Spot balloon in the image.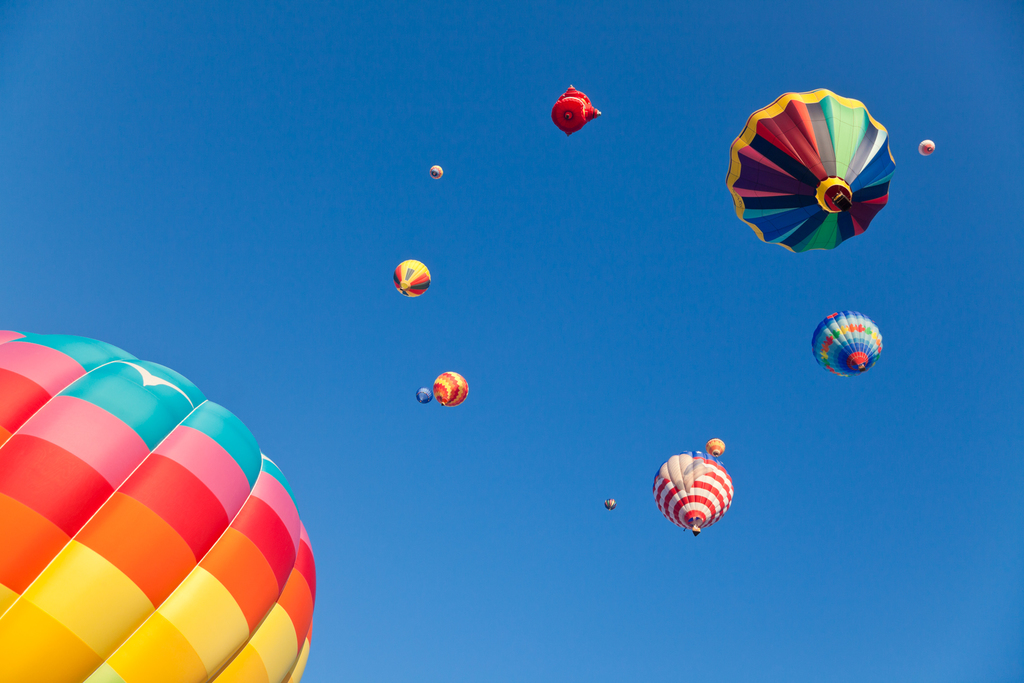
balloon found at box(416, 385, 433, 406).
